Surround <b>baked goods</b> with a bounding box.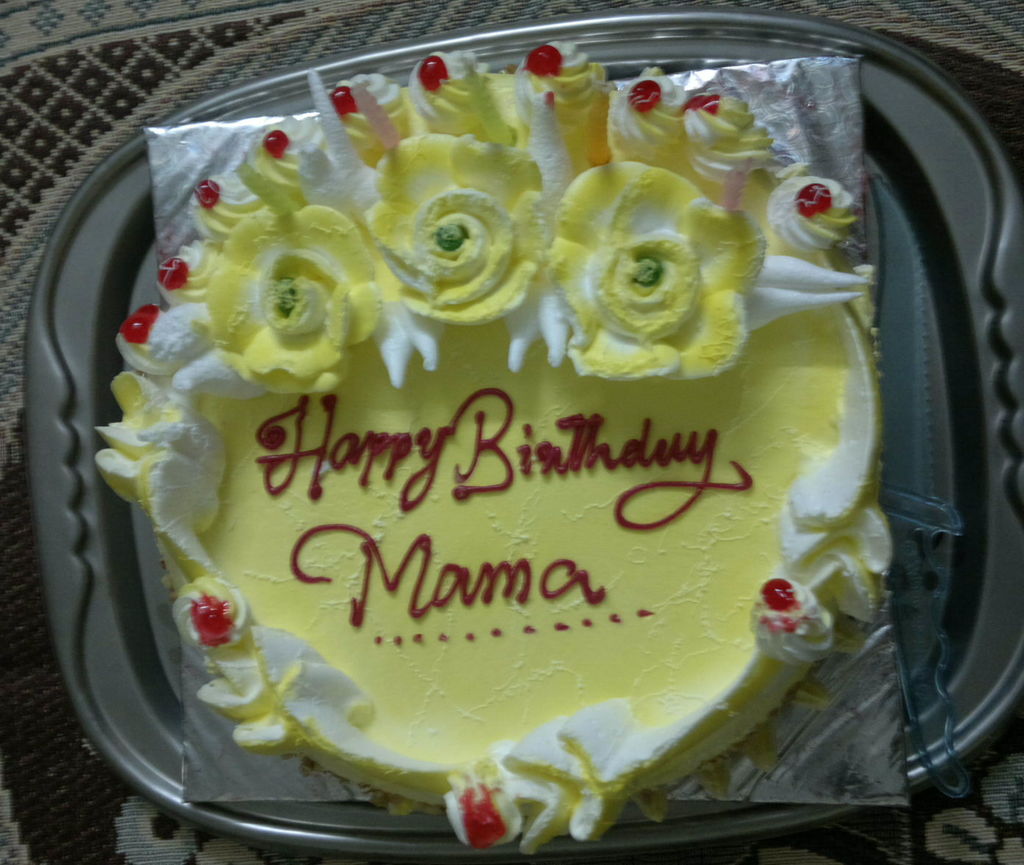
Rect(93, 51, 901, 858).
